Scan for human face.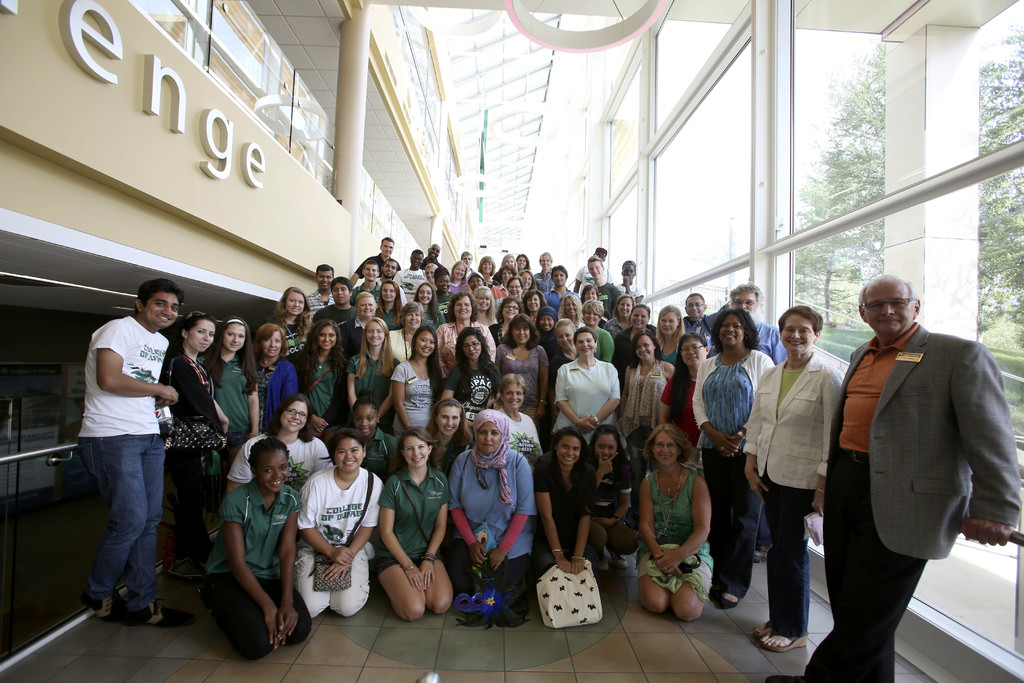
Scan result: 557/429/585/468.
